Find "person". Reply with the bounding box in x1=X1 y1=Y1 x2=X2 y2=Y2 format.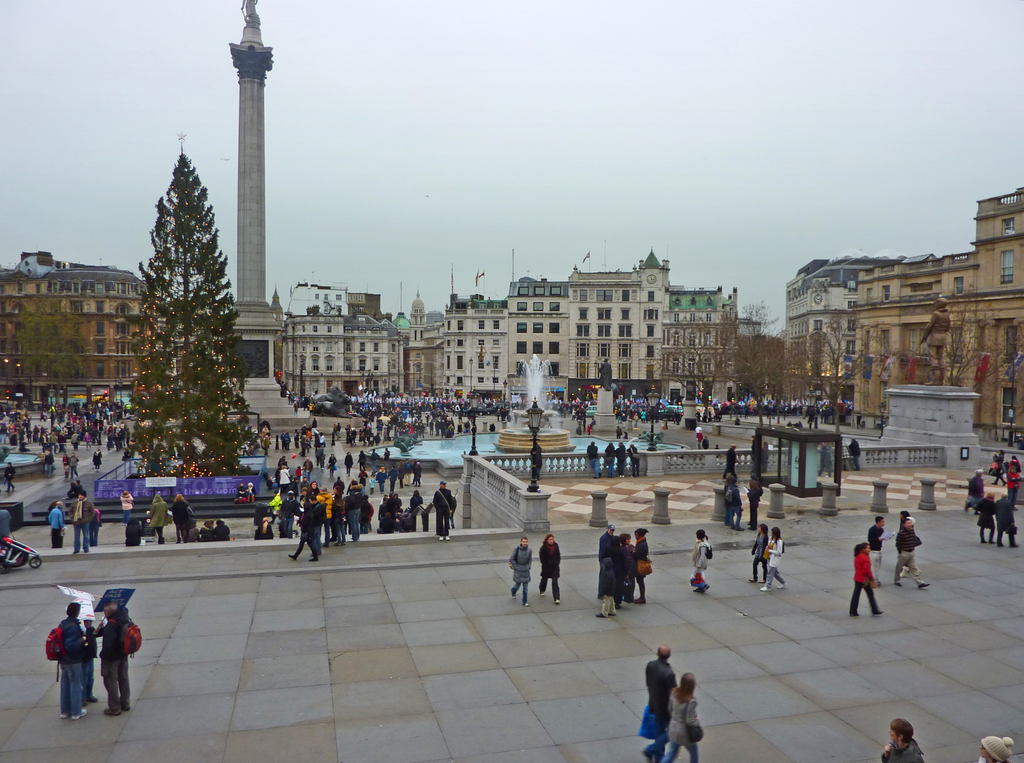
x1=879 y1=718 x2=922 y2=762.
